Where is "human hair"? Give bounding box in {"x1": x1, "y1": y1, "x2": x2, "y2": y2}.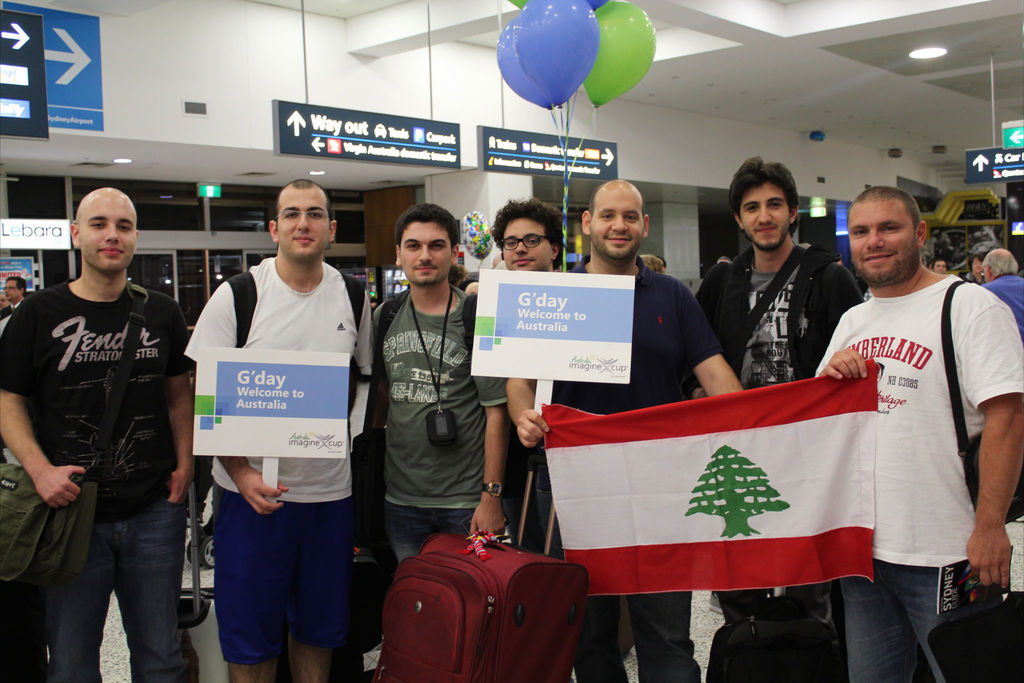
{"x1": 276, "y1": 178, "x2": 335, "y2": 220}.
